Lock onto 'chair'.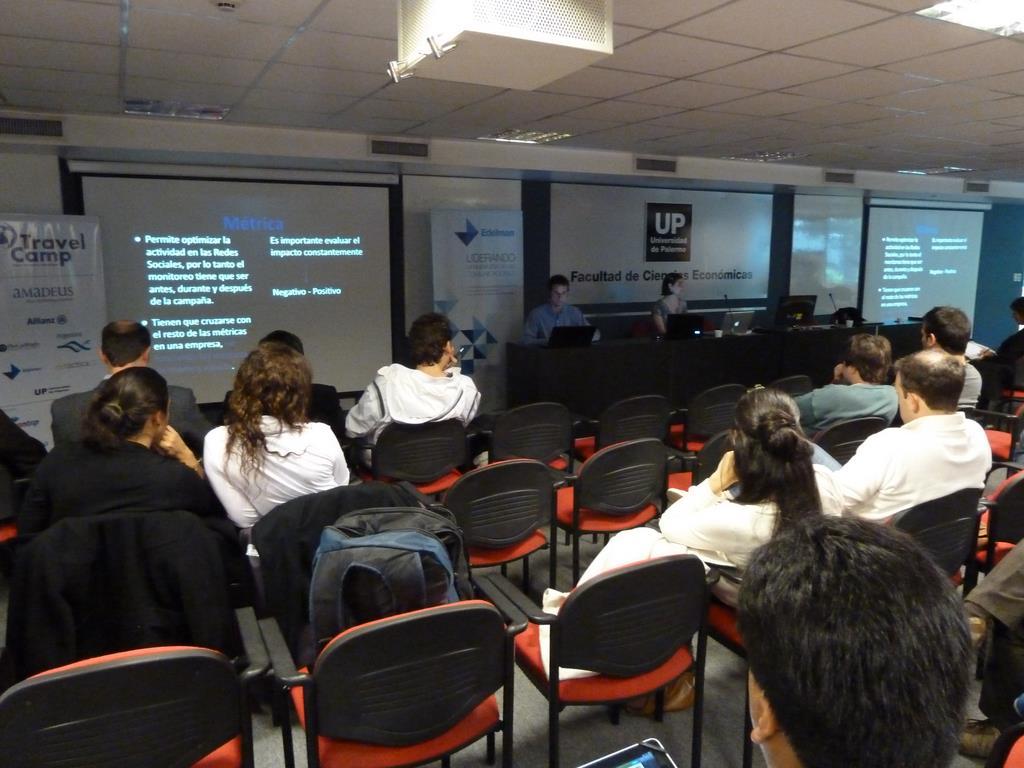
Locked: <region>272, 574, 521, 758</region>.
